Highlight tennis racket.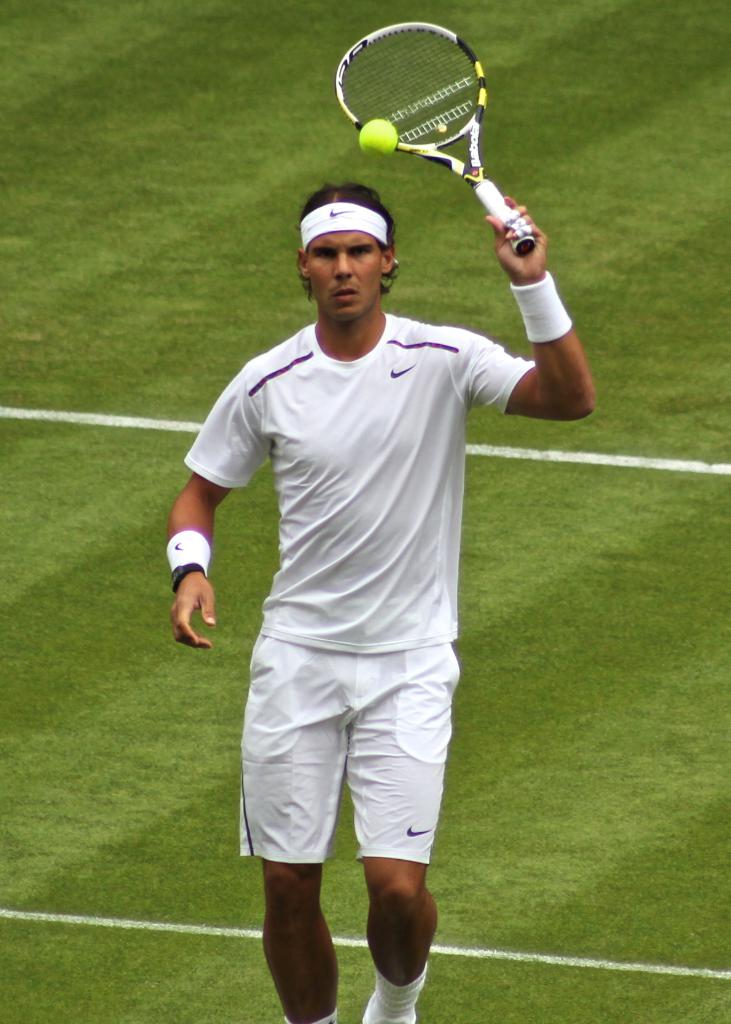
Highlighted region: <bbox>334, 20, 540, 255</bbox>.
